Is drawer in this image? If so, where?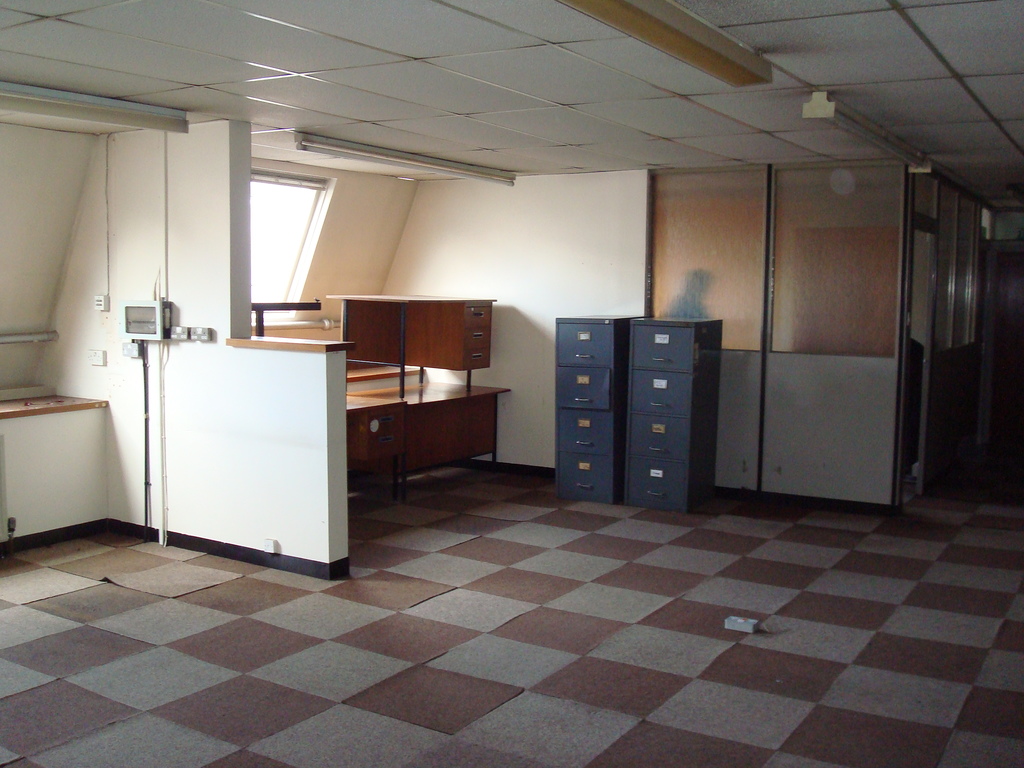
Yes, at crop(410, 298, 493, 324).
